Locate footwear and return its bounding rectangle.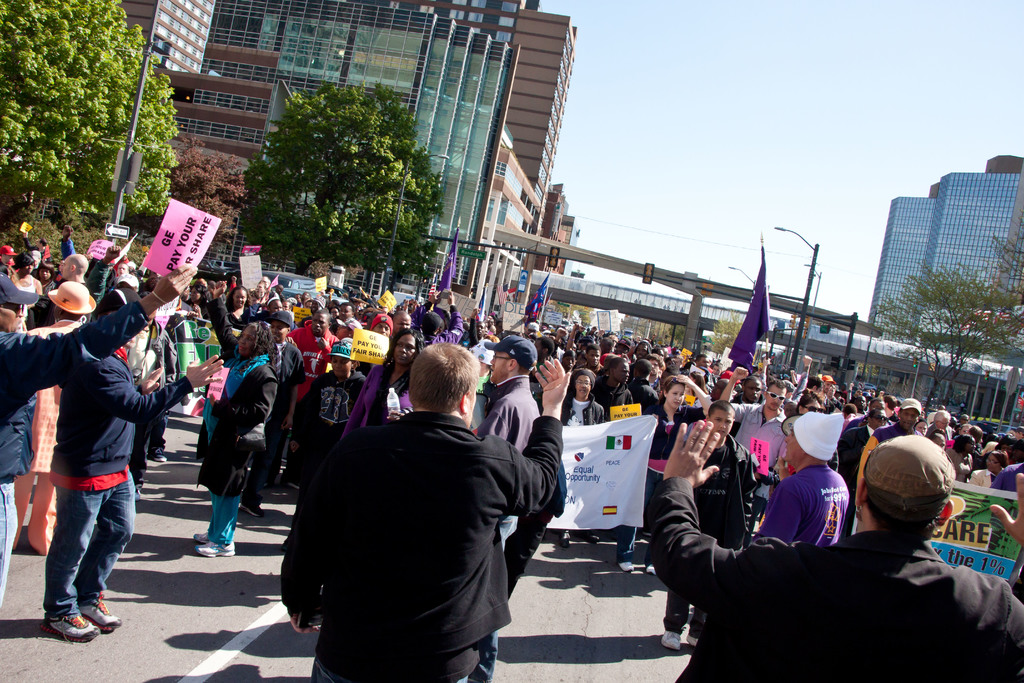
(74,589,123,629).
